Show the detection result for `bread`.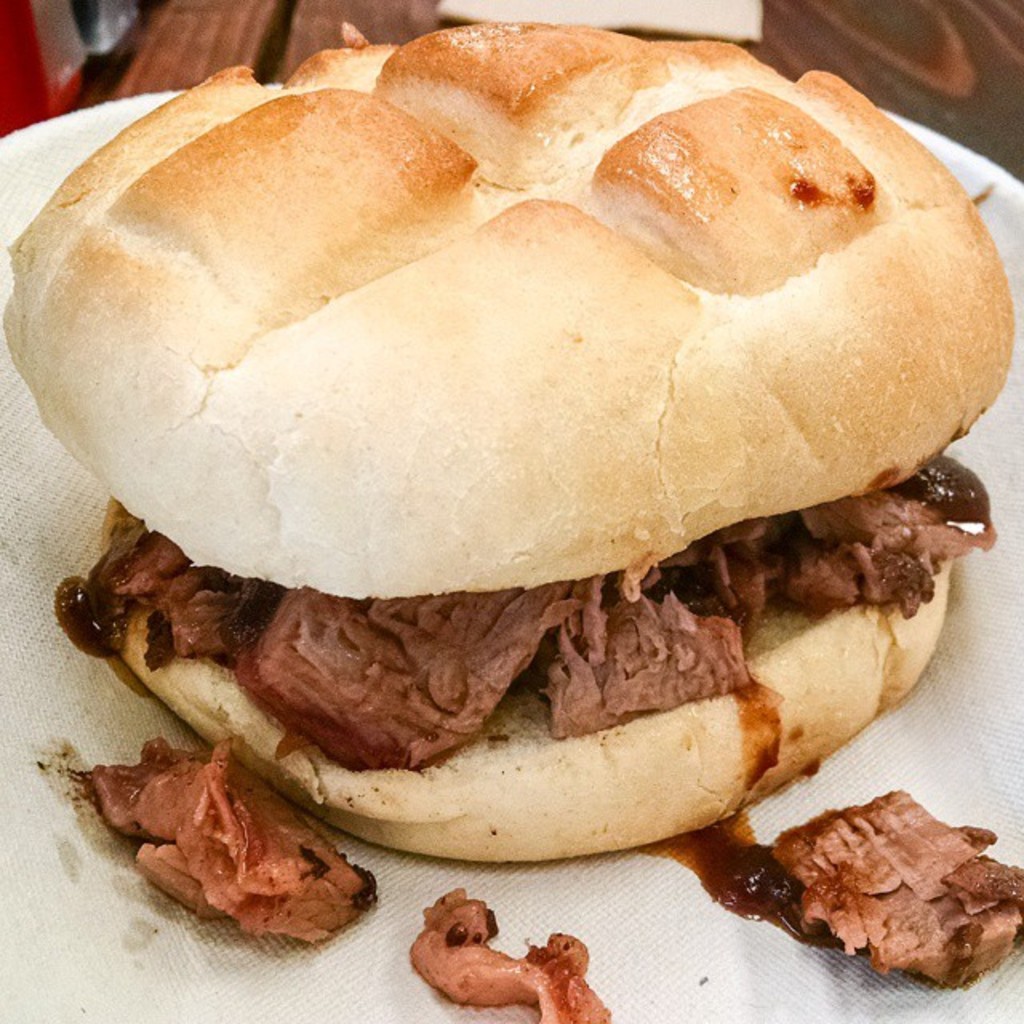
[134, 562, 954, 858].
